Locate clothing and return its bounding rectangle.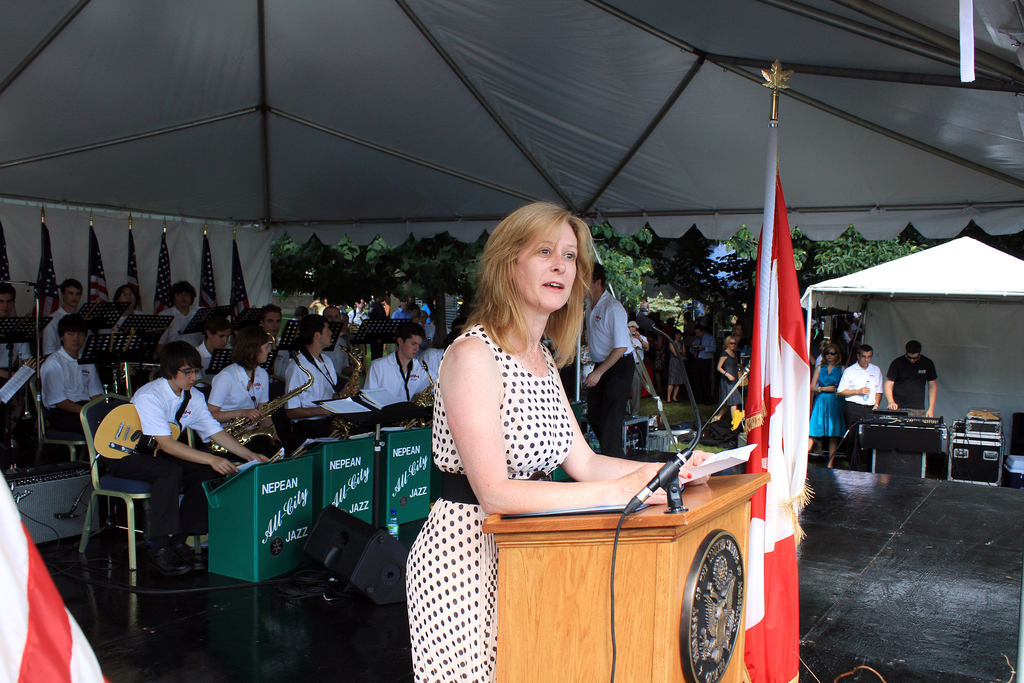
[left=690, top=331, right=716, bottom=395].
